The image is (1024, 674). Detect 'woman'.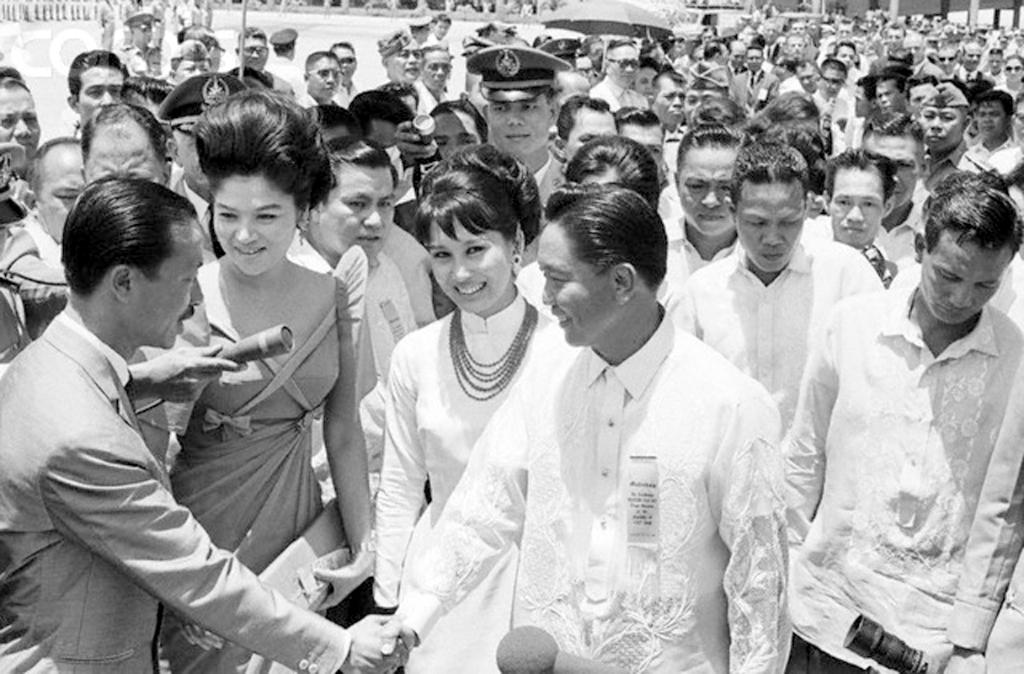
Detection: BBox(360, 136, 575, 673).
